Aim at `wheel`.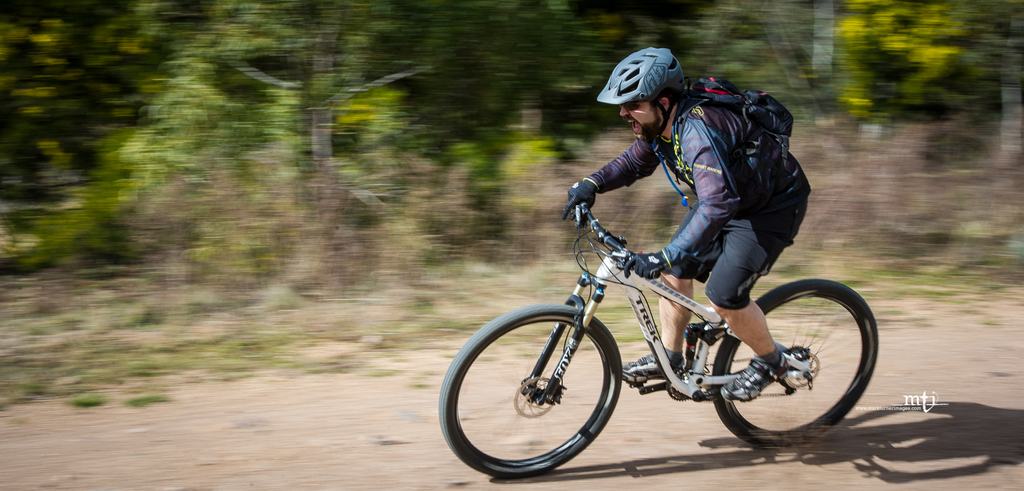
Aimed at bbox(712, 279, 879, 451).
